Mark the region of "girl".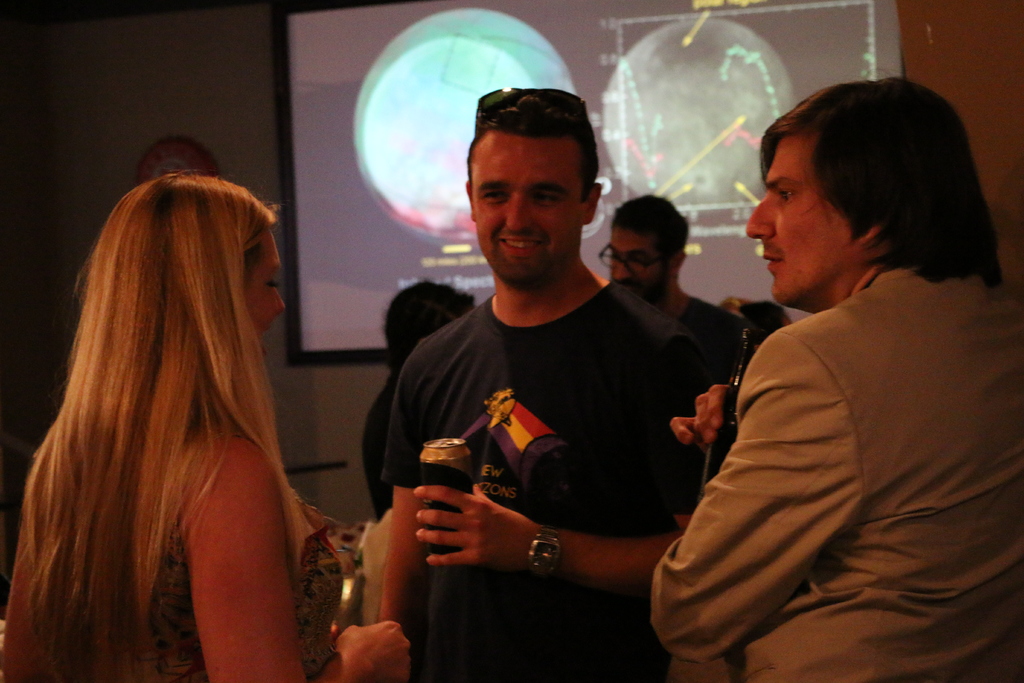
Region: x1=0, y1=176, x2=406, y2=682.
